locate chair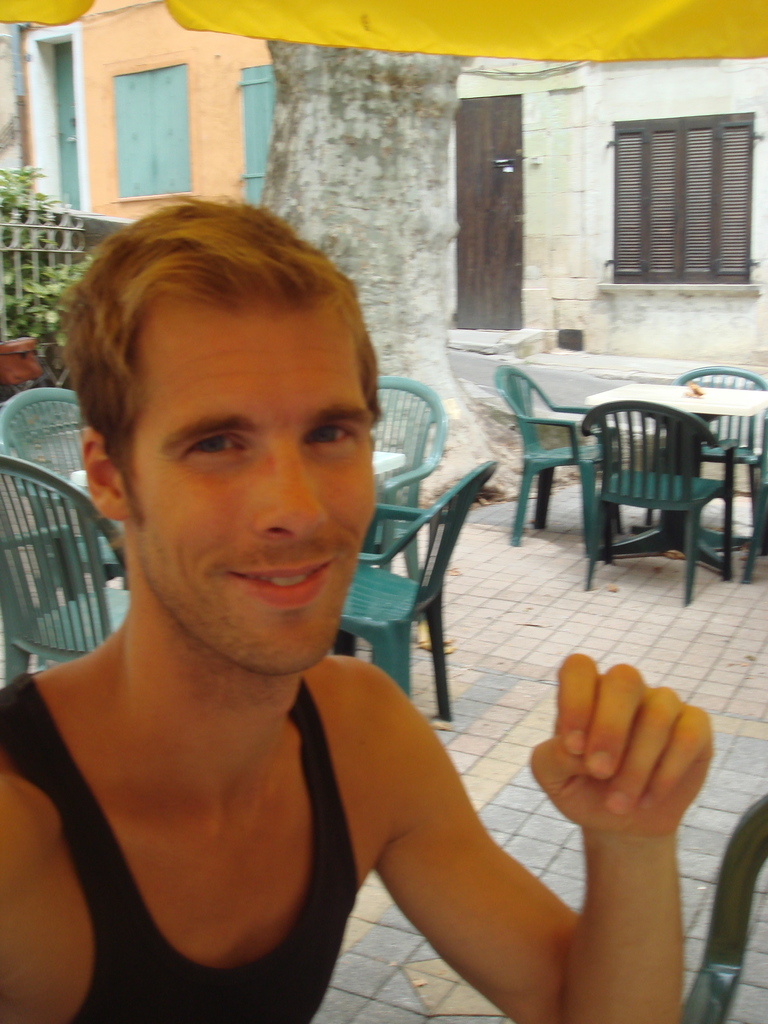
(left=376, top=376, right=453, bottom=589)
